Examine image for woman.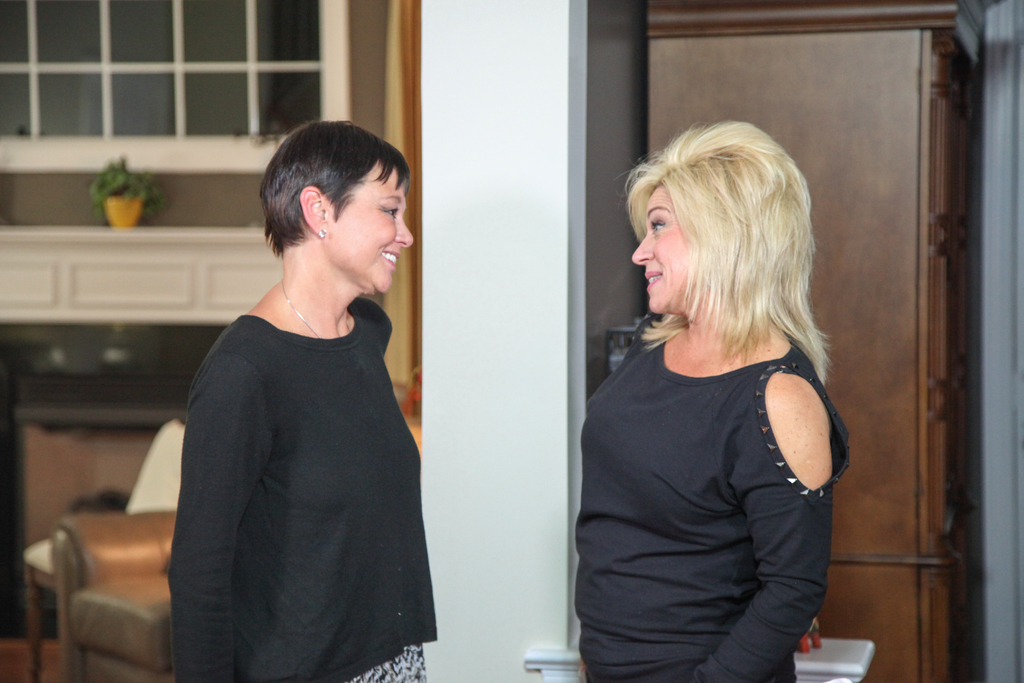
Examination result: x1=568 y1=109 x2=865 y2=682.
